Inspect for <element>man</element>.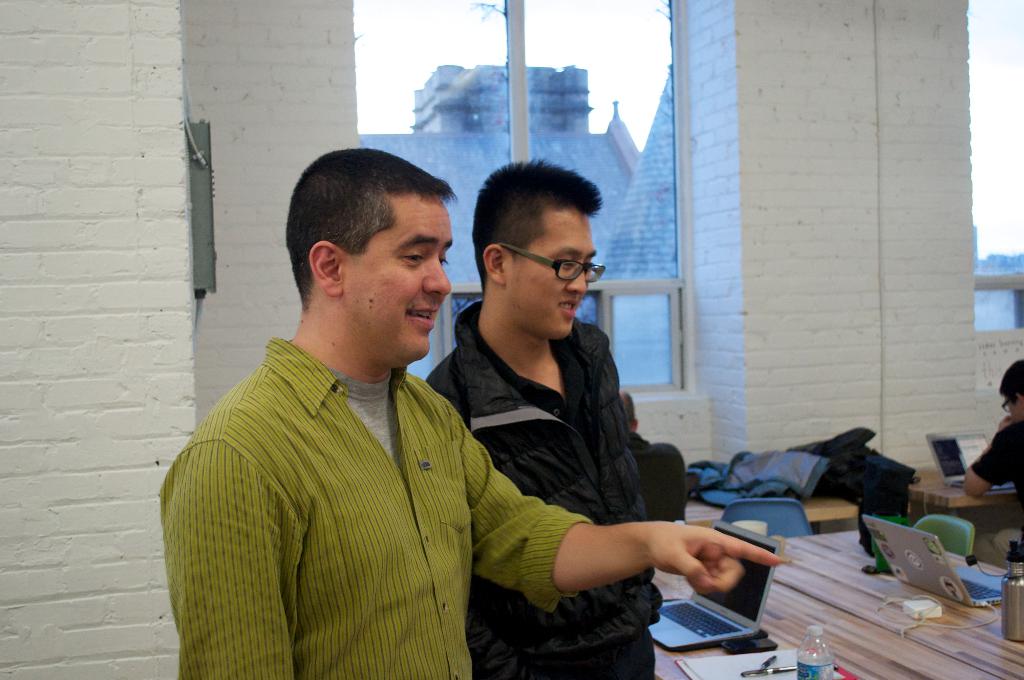
Inspection: box(161, 146, 784, 679).
